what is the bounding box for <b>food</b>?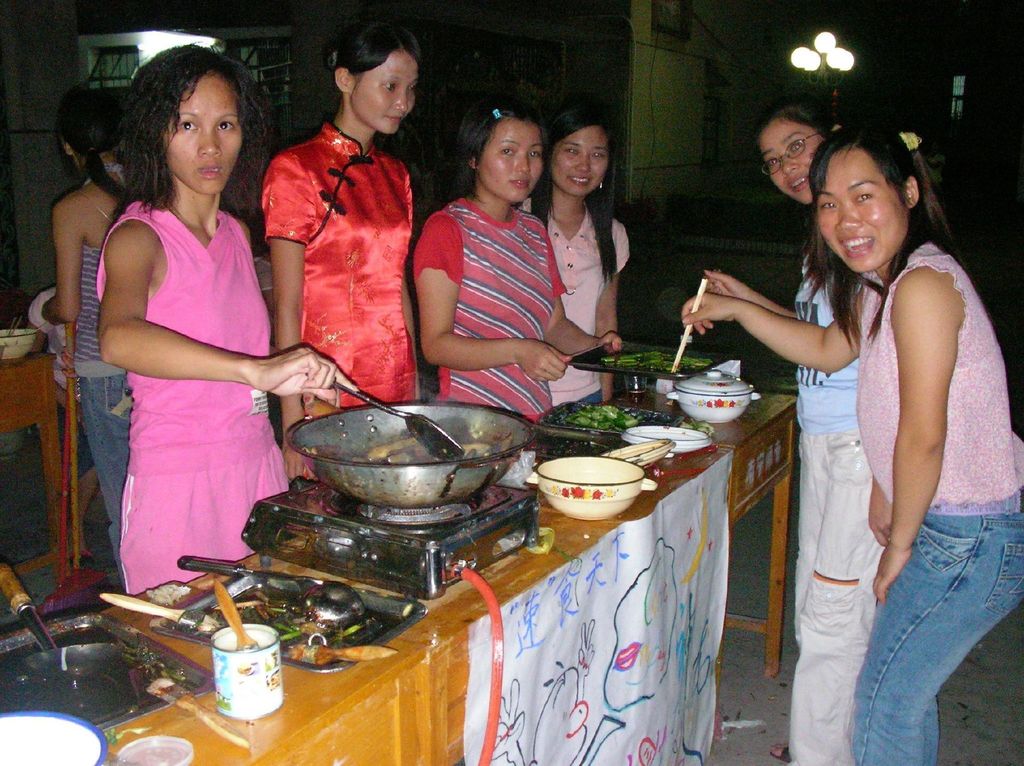
box(305, 434, 495, 467).
